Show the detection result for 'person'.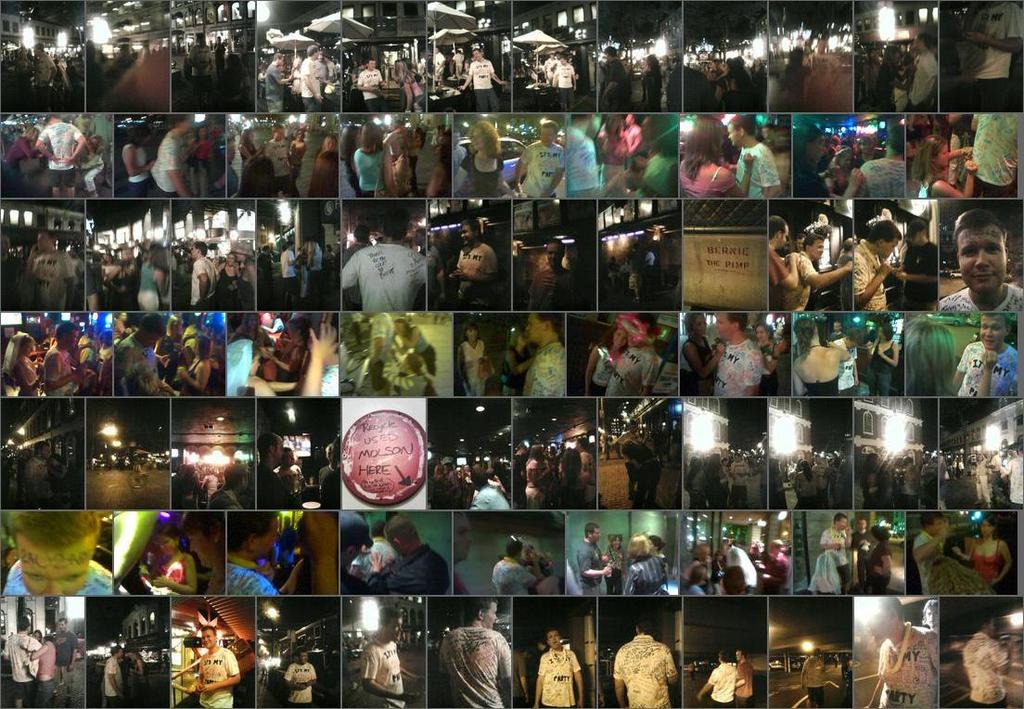
[x1=134, y1=240, x2=168, y2=308].
